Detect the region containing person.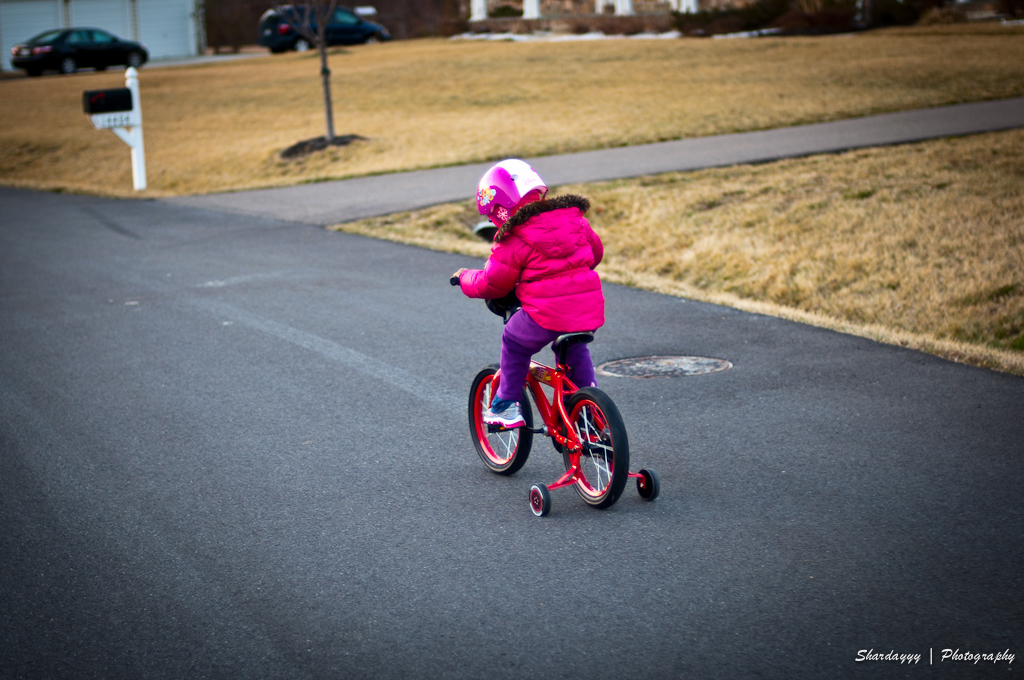
453 166 638 492.
